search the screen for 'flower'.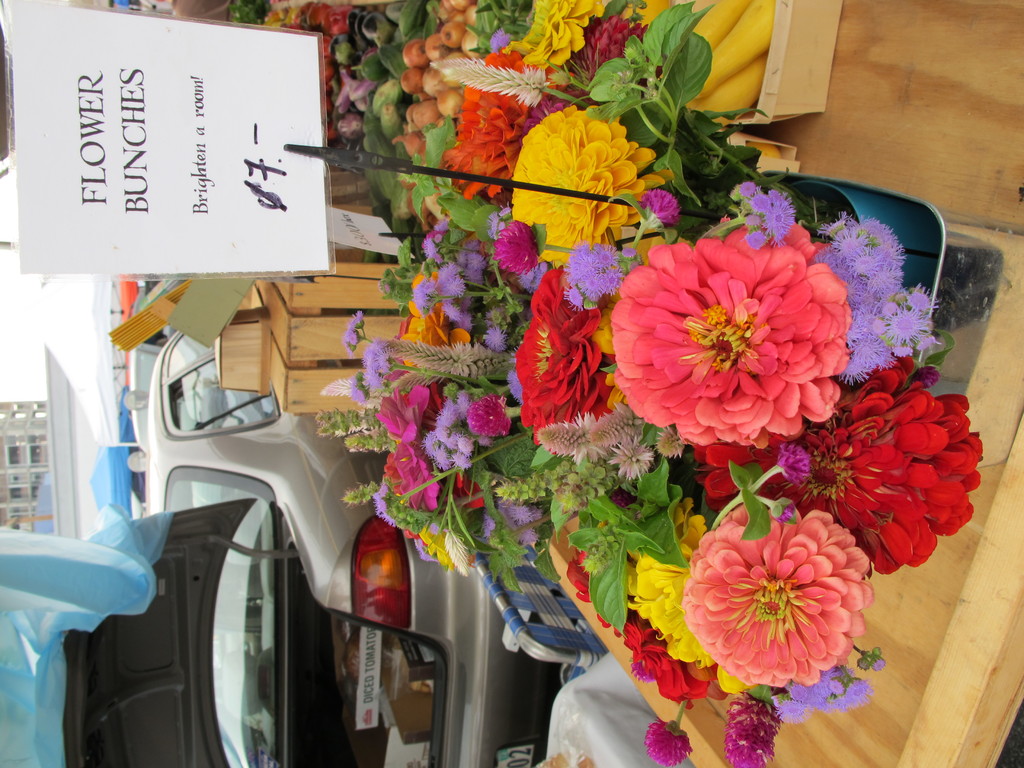
Found at (380,444,439,505).
